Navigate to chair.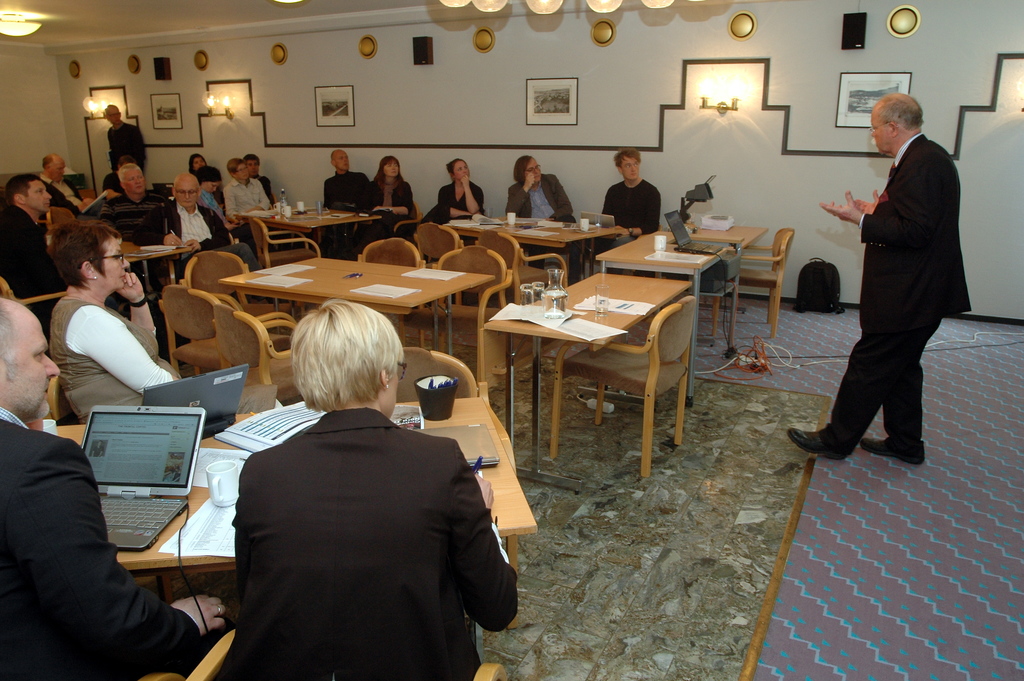
Navigation target: {"left": 400, "top": 342, "right": 524, "bottom": 551}.
